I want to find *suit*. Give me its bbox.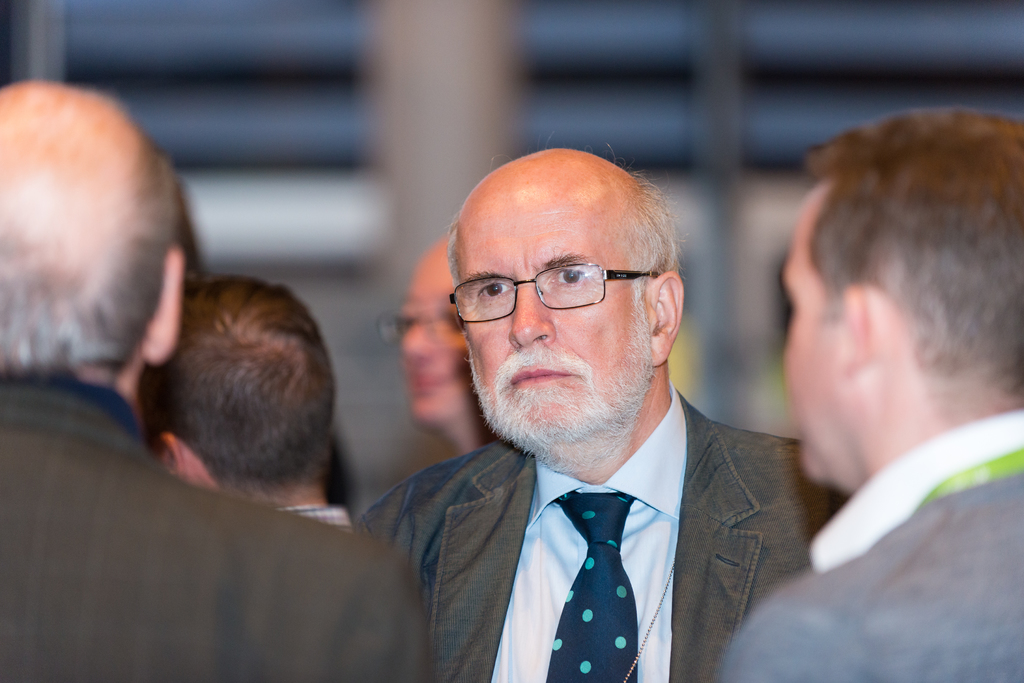
locate(701, 469, 1023, 682).
